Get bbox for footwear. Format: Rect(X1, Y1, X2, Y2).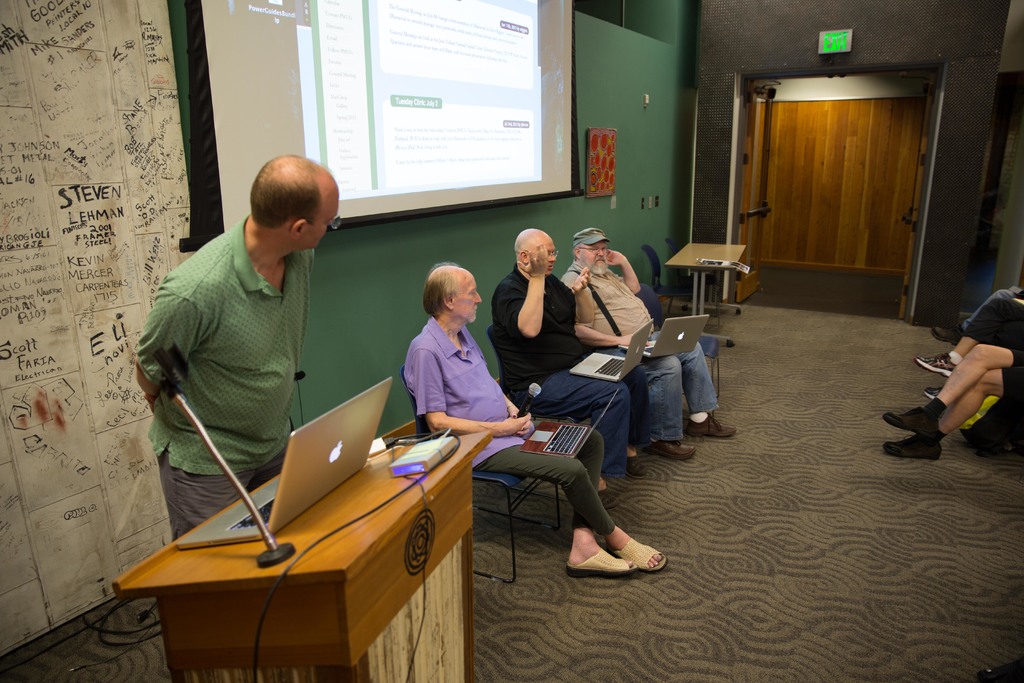
Rect(884, 437, 951, 462).
